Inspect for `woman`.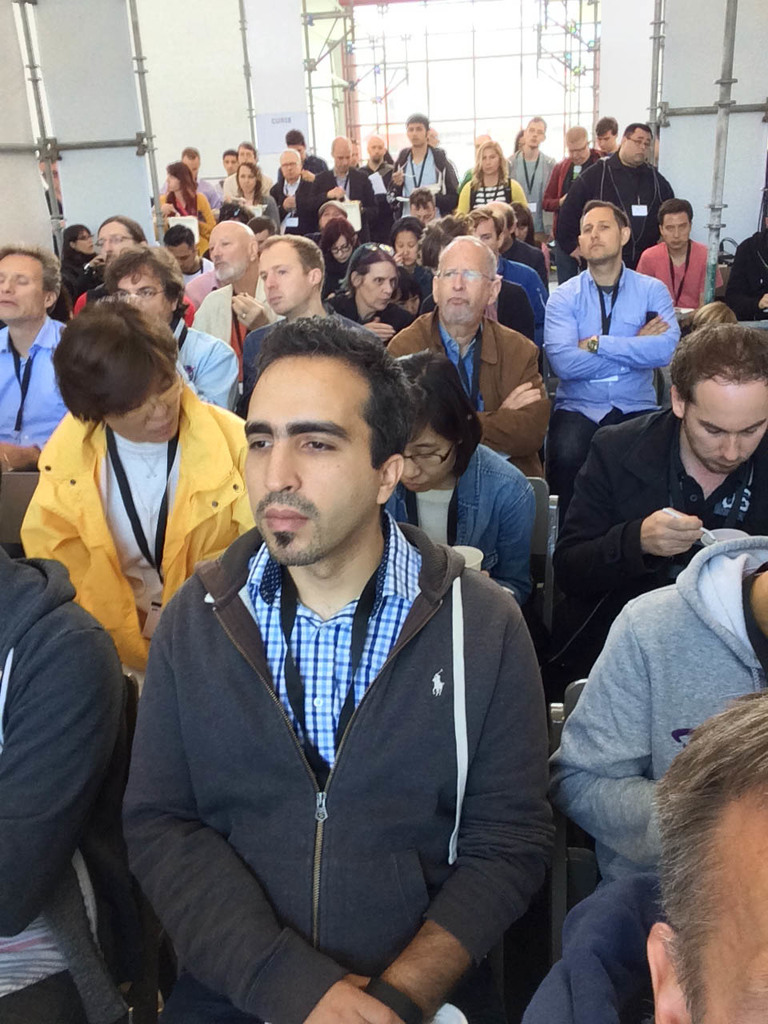
Inspection: bbox=[18, 299, 258, 674].
